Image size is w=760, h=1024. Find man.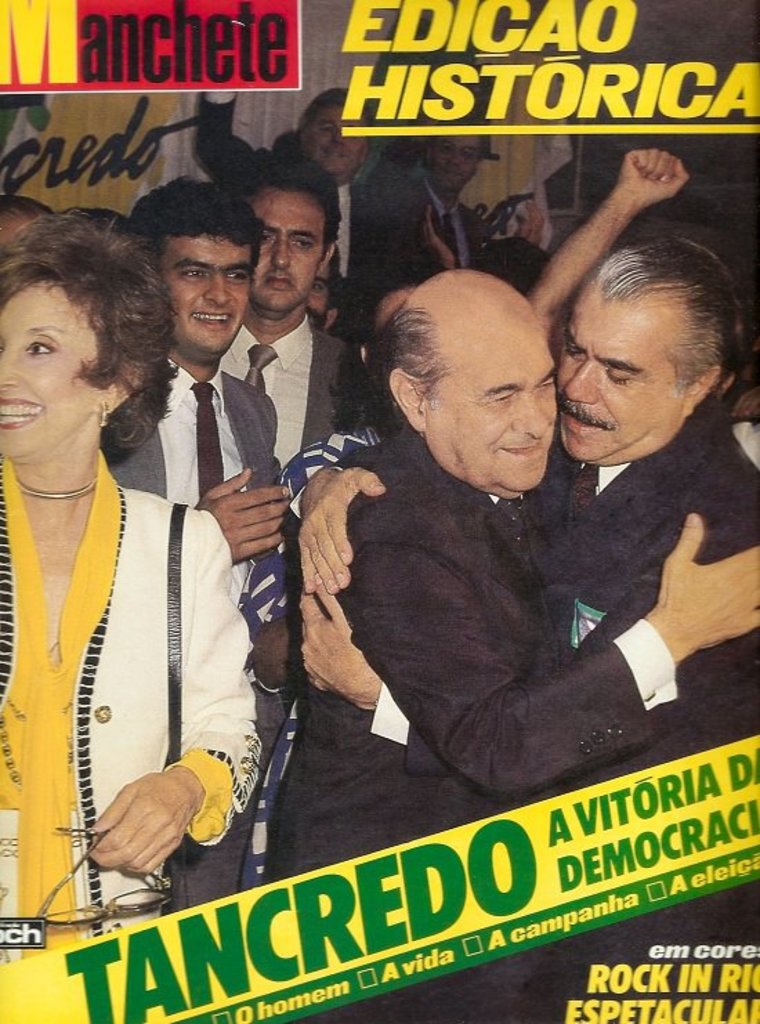
region(207, 138, 352, 460).
